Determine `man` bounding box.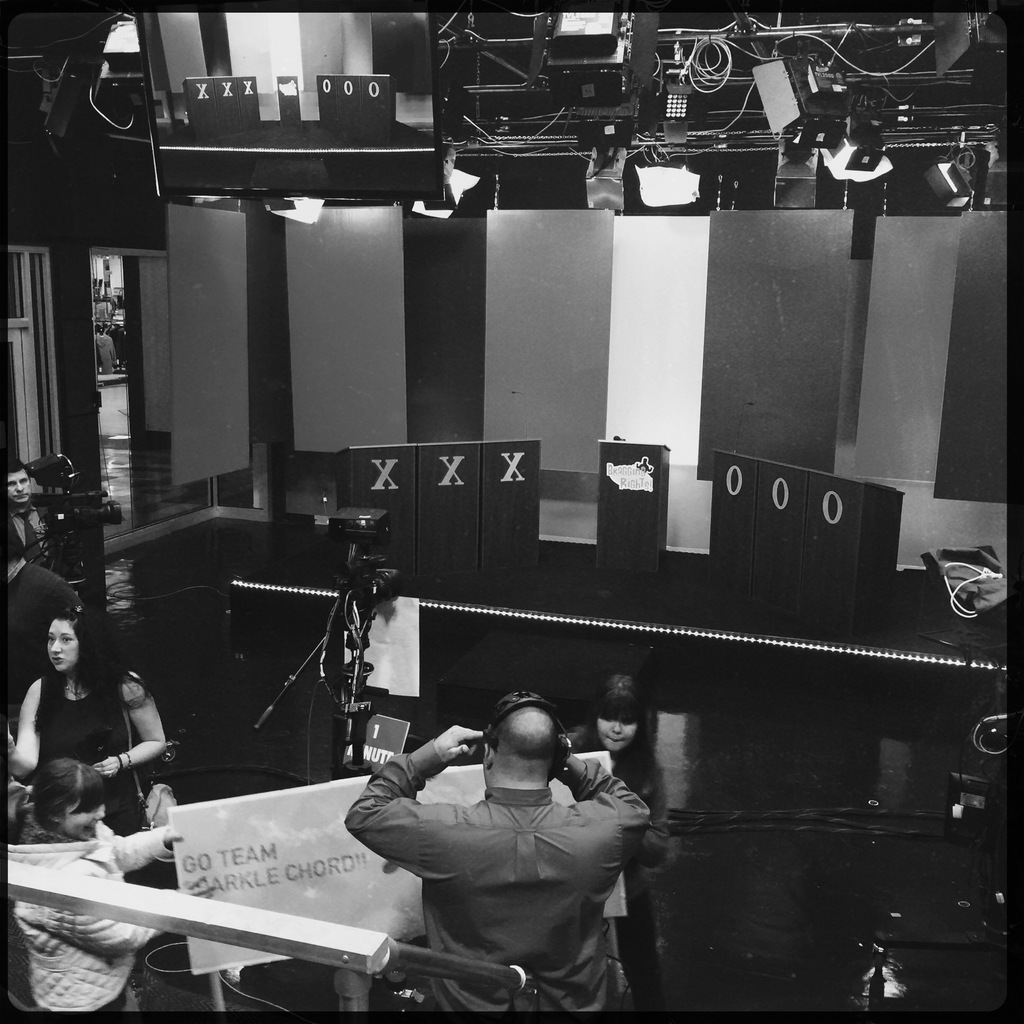
Determined: {"x1": 1, "y1": 514, "x2": 85, "y2": 713}.
